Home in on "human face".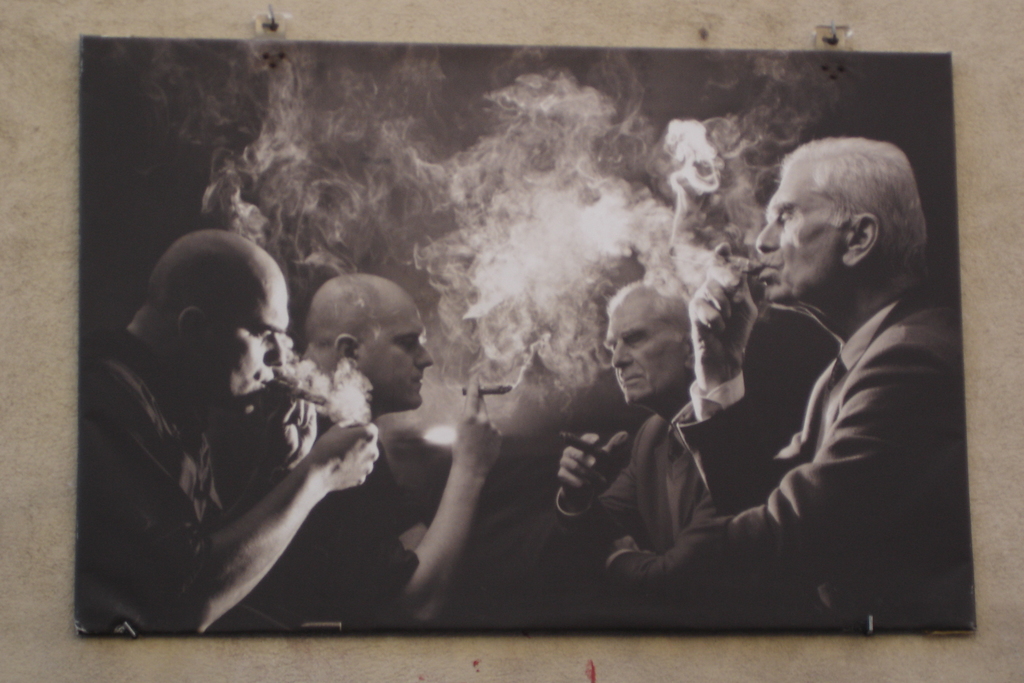
Homed in at 606:301:692:400.
